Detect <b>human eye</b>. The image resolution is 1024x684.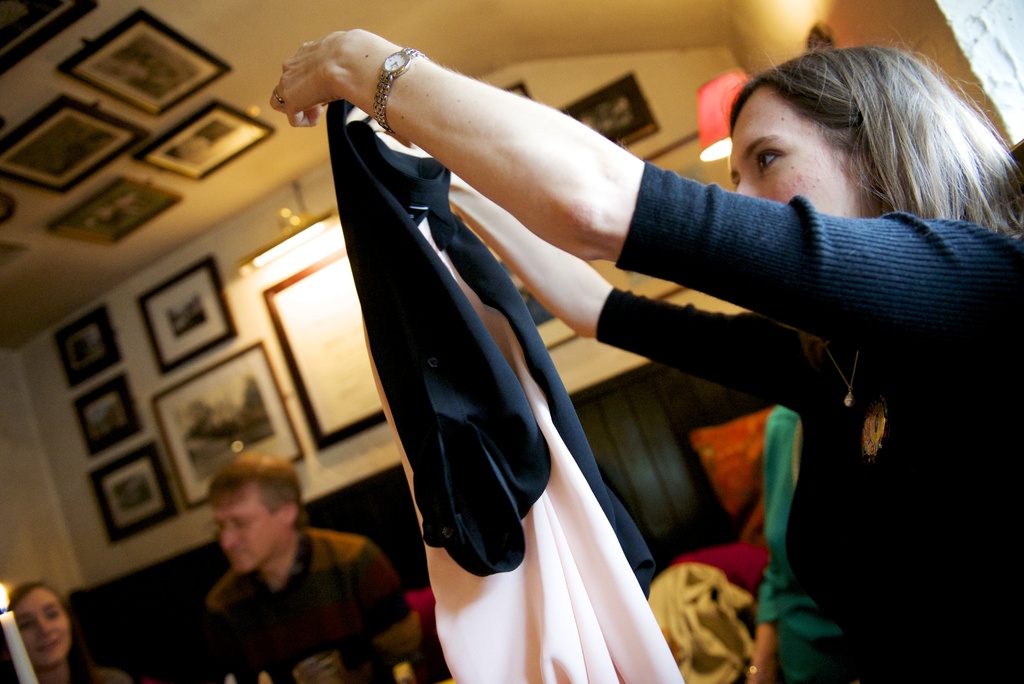
<box>755,151,784,168</box>.
